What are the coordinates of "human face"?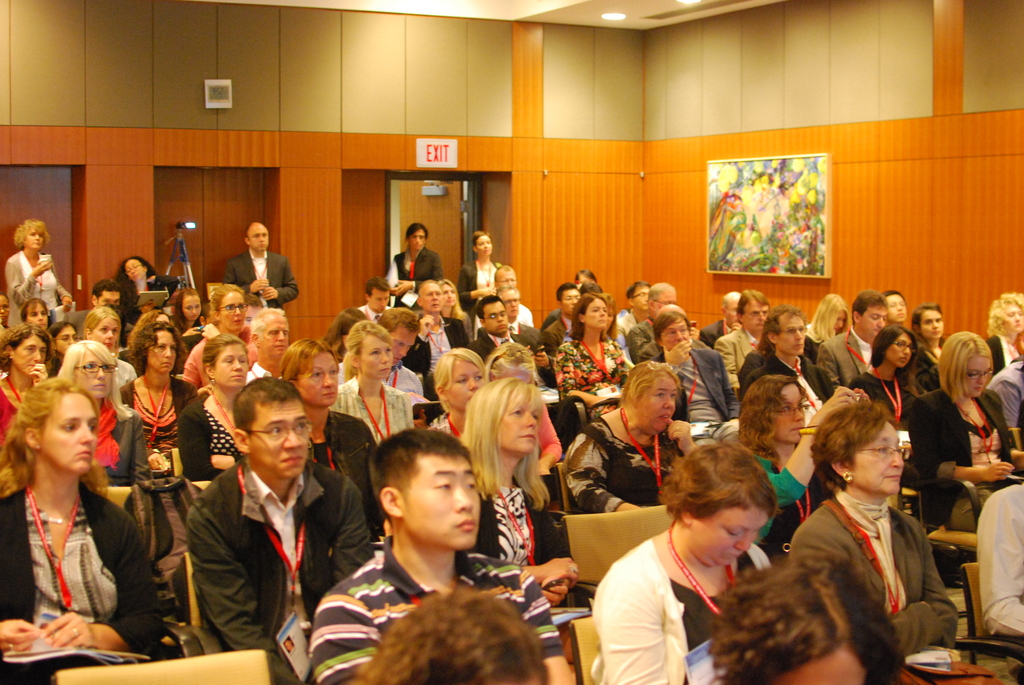
left=830, top=309, right=846, bottom=336.
